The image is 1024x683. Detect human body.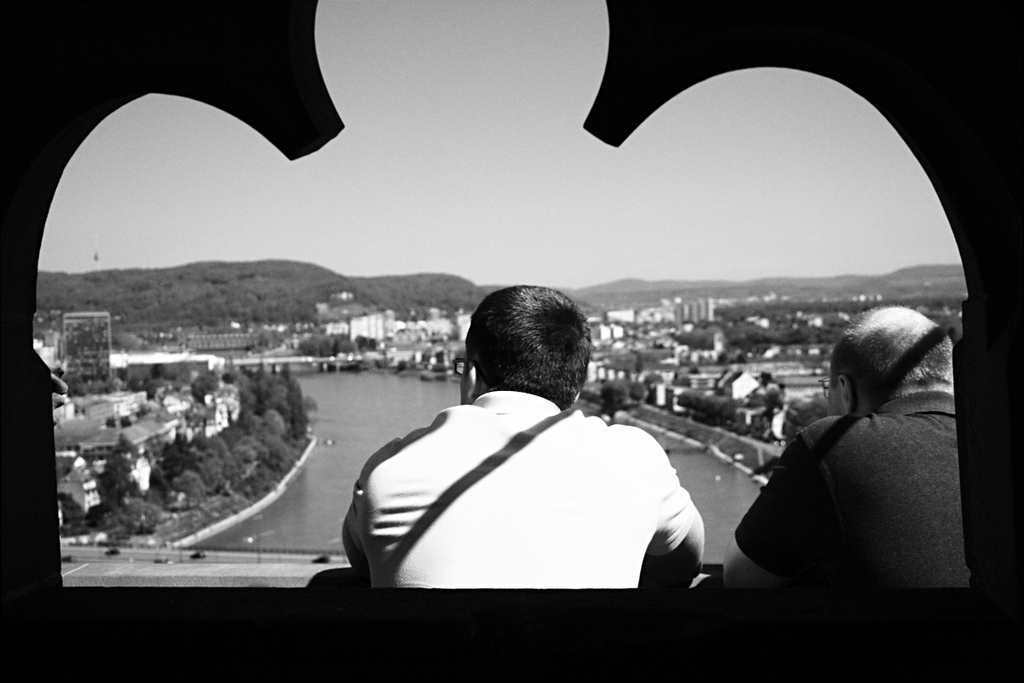
Detection: 341, 388, 712, 594.
